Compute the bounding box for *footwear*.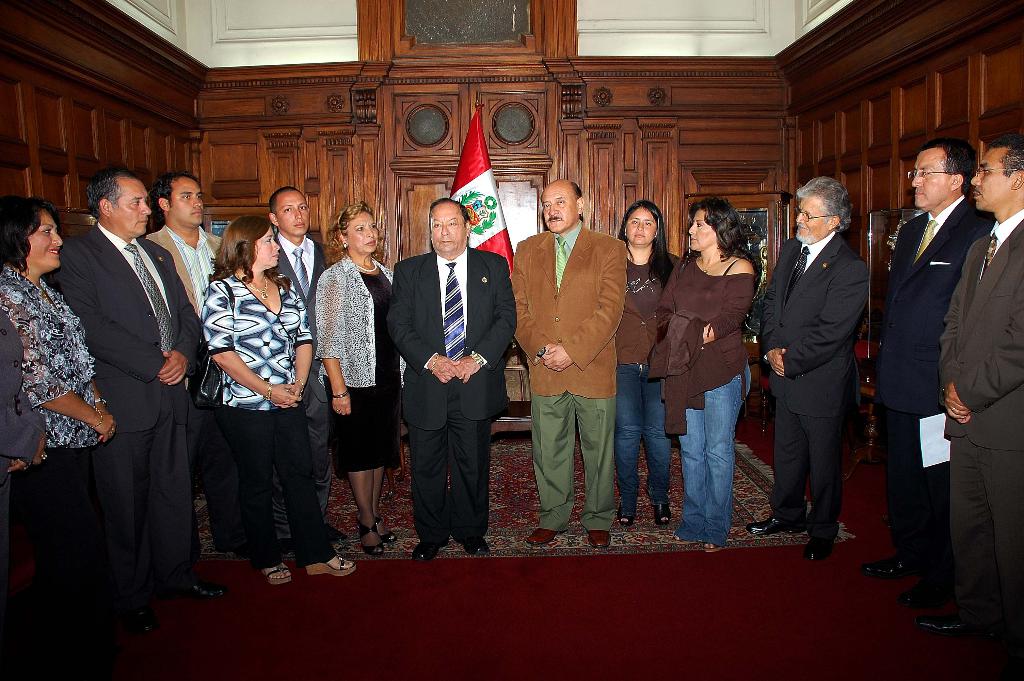
{"x1": 743, "y1": 509, "x2": 810, "y2": 537}.
